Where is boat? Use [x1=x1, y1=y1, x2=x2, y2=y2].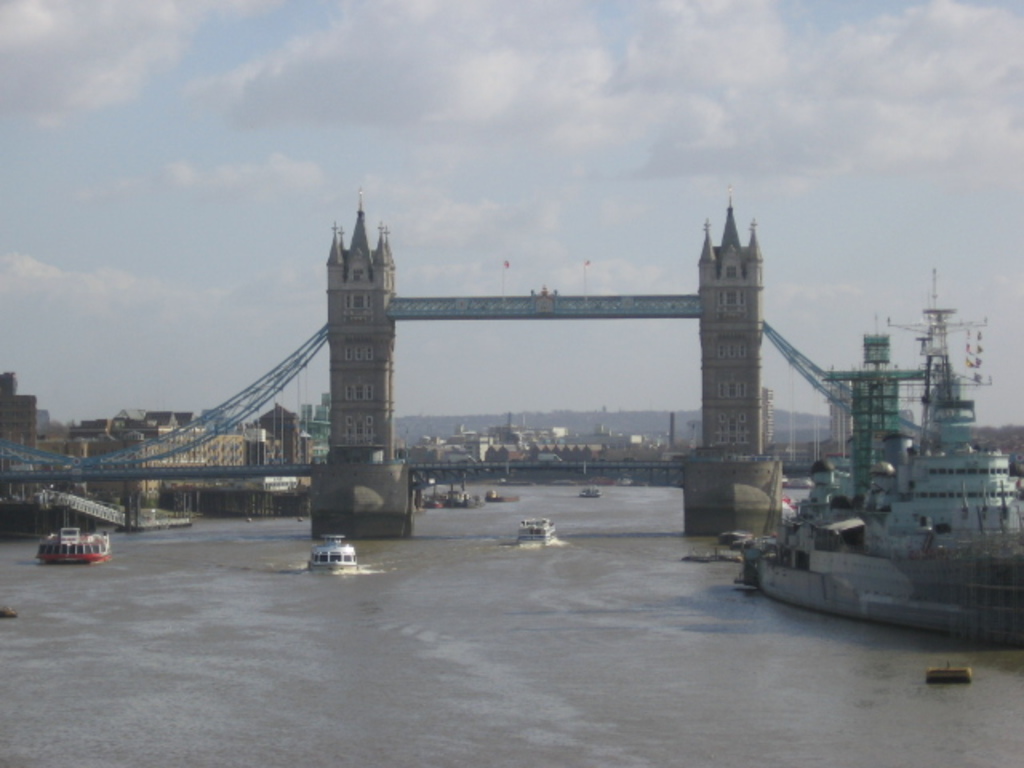
[x1=714, y1=534, x2=750, y2=562].
